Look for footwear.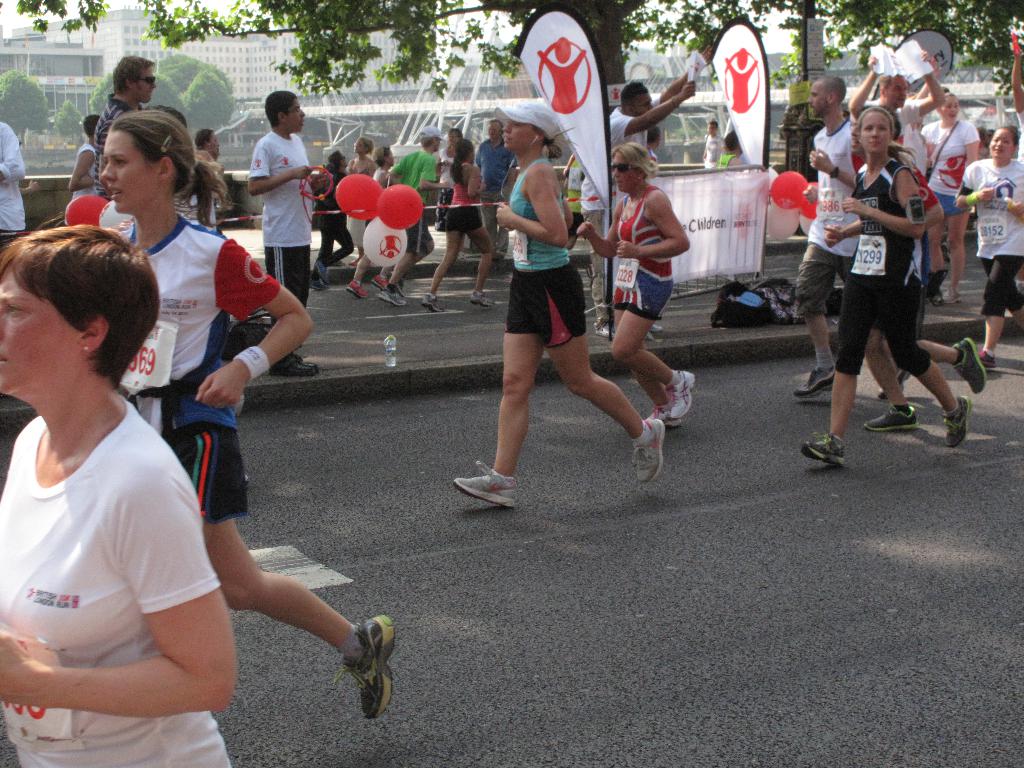
Found: box=[326, 622, 390, 728].
